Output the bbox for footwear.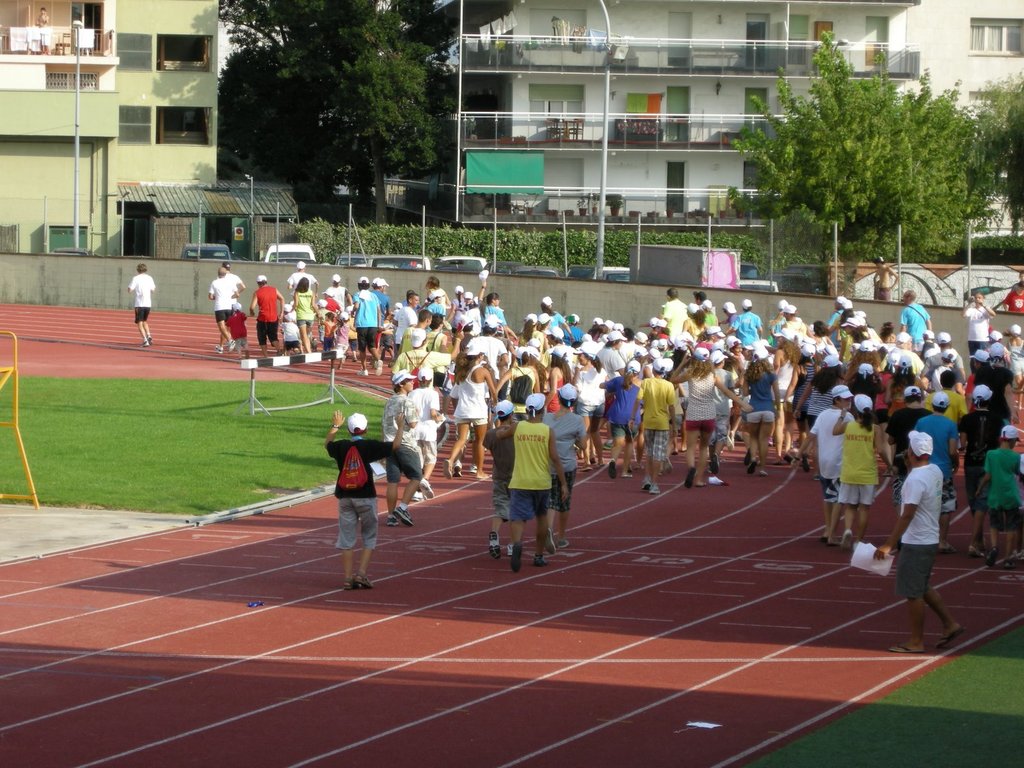
detection(558, 541, 567, 547).
